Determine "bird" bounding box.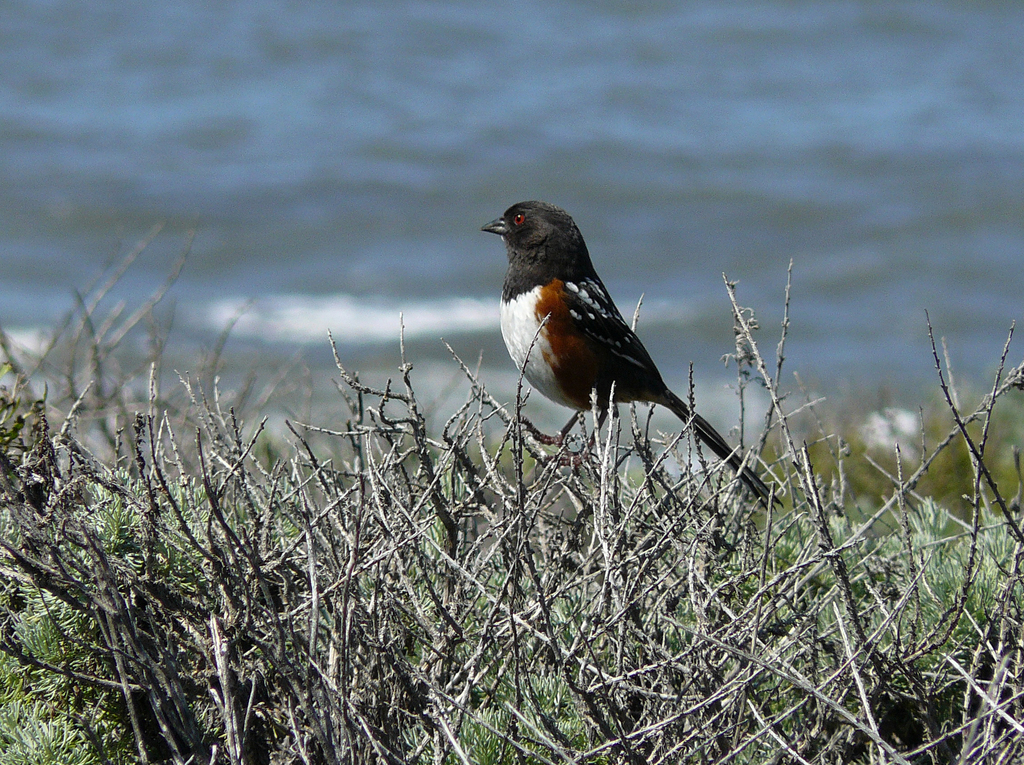
Determined: <region>475, 200, 748, 472</region>.
